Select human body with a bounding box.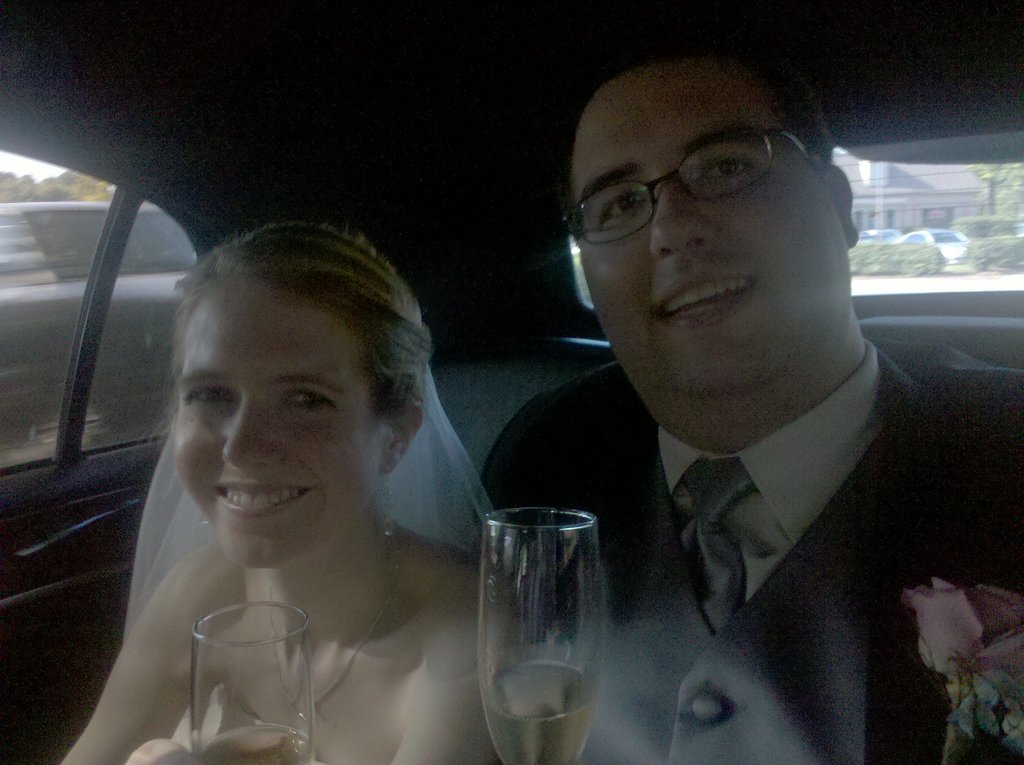
Rect(20, 209, 585, 764).
